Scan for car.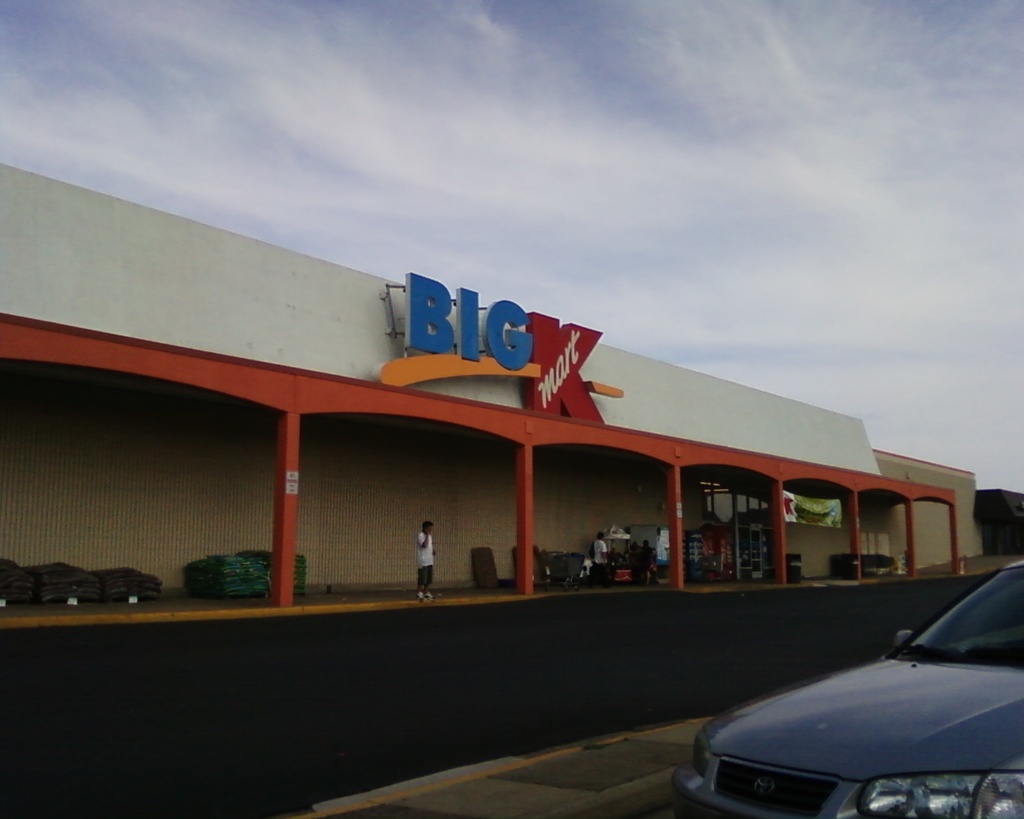
Scan result: locate(674, 560, 1023, 818).
